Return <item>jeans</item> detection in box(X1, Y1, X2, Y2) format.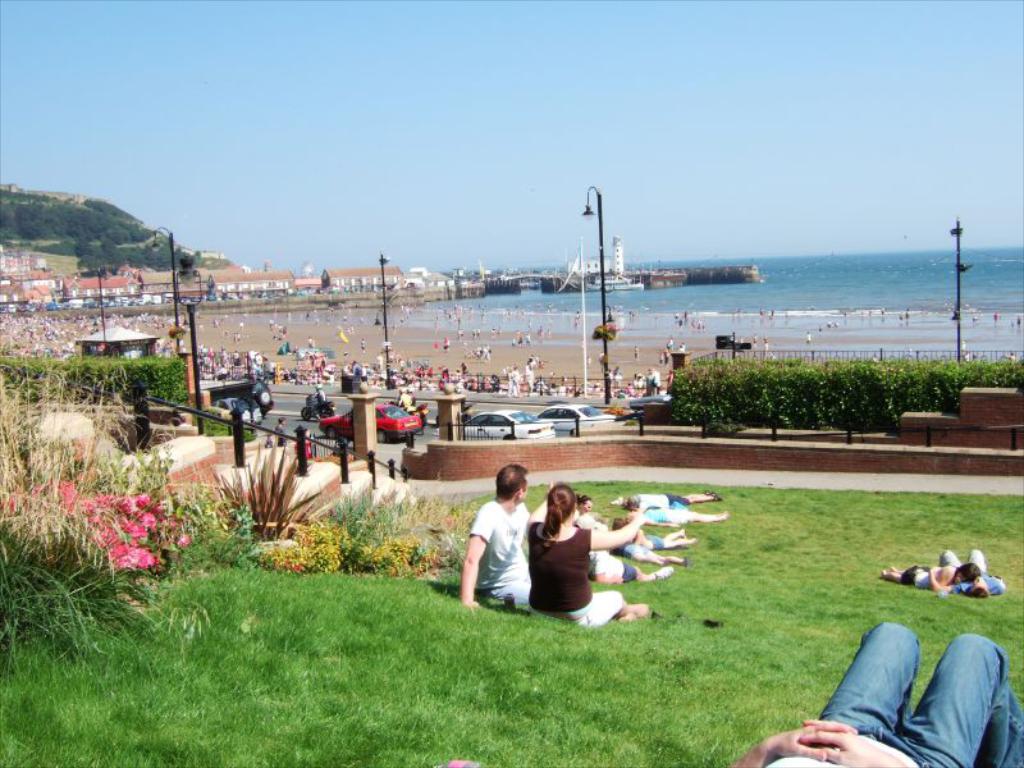
box(668, 494, 689, 506).
